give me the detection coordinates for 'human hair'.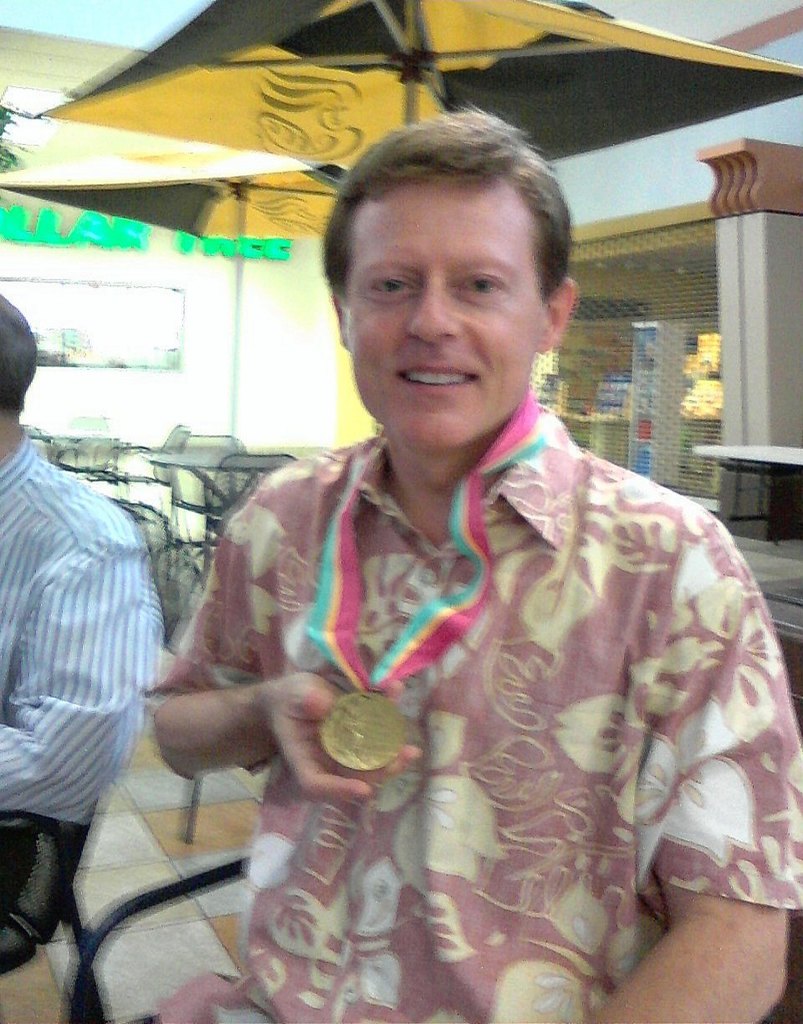
bbox=[326, 103, 576, 346].
